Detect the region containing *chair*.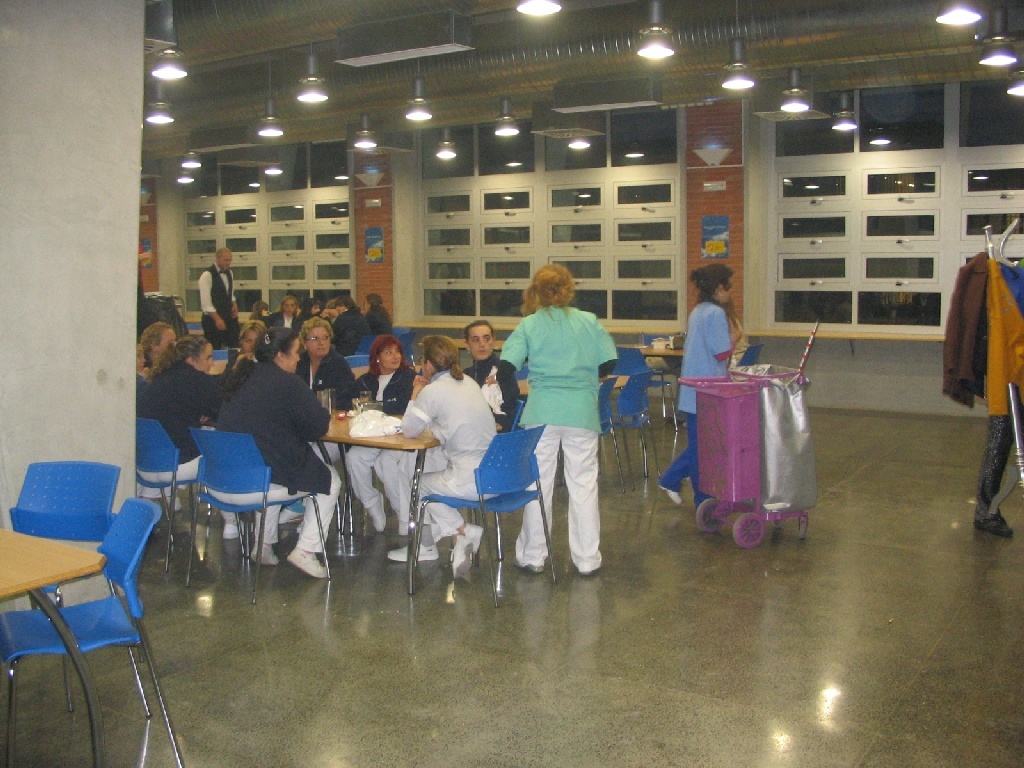
134, 419, 204, 558.
